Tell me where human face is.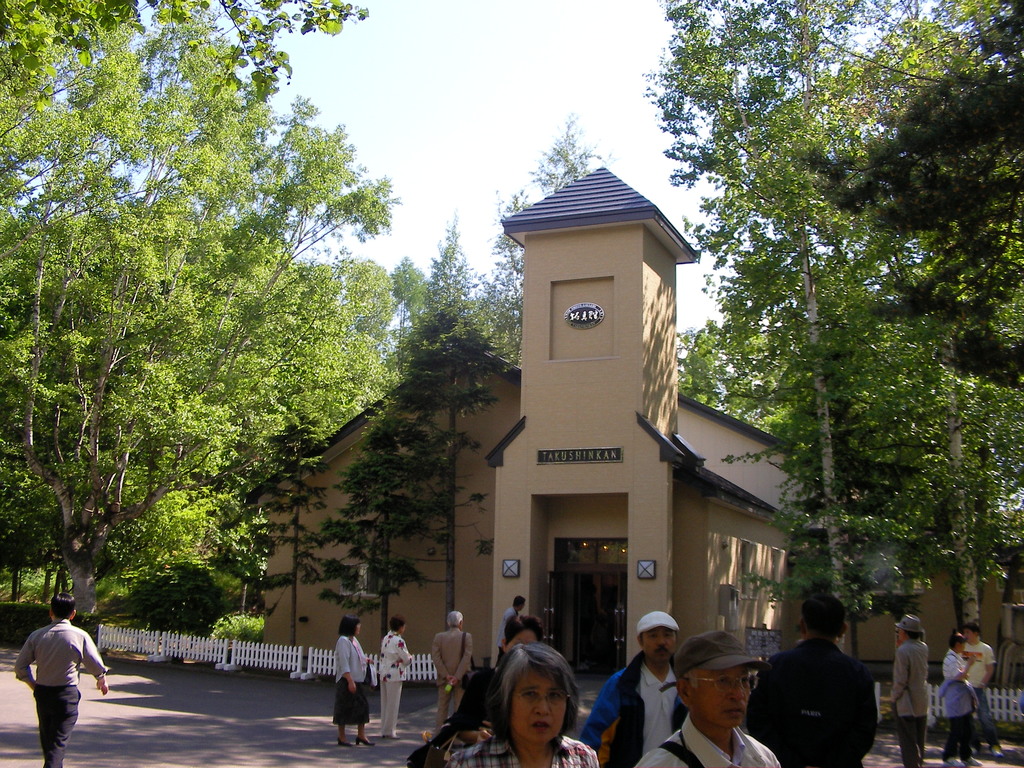
human face is at [left=710, top=666, right=752, bottom=722].
